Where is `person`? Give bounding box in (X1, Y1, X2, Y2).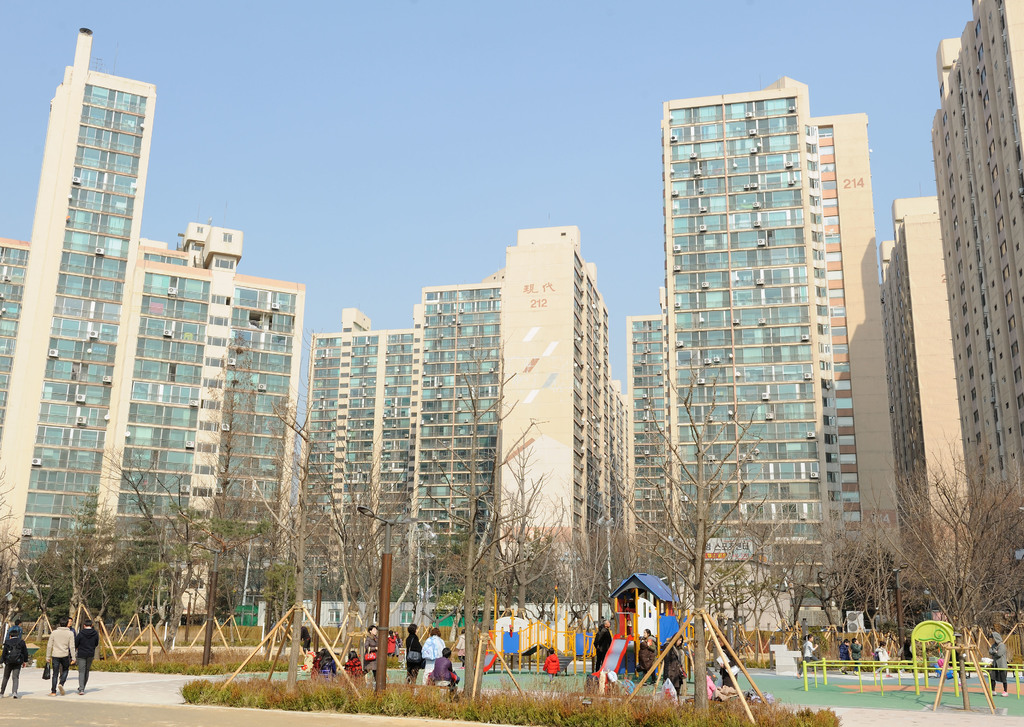
(662, 632, 684, 698).
